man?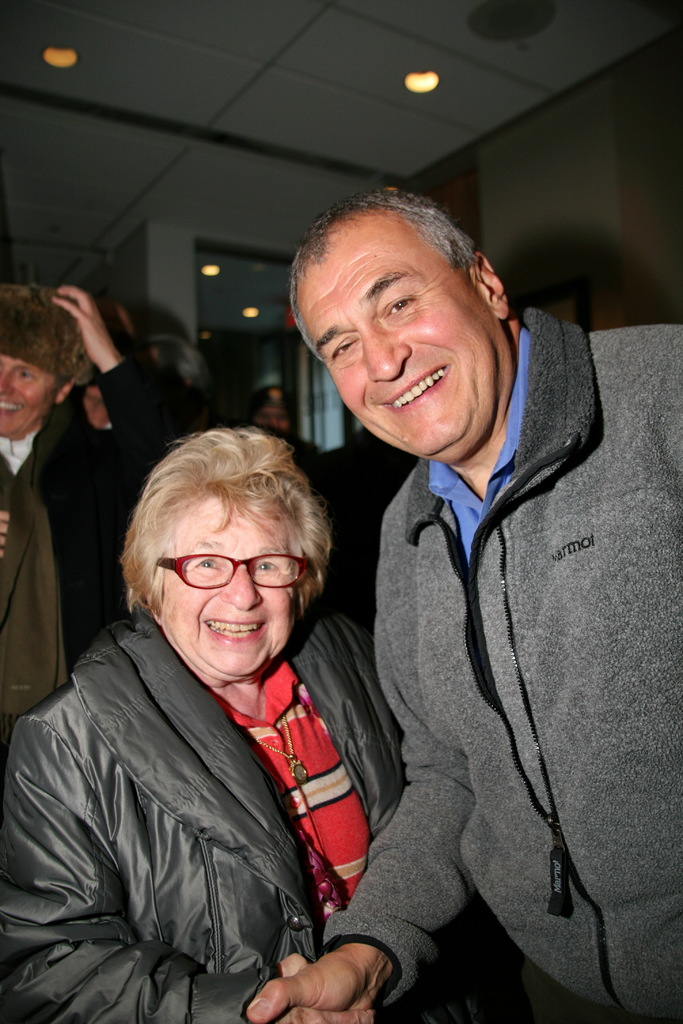
(0,280,210,681)
